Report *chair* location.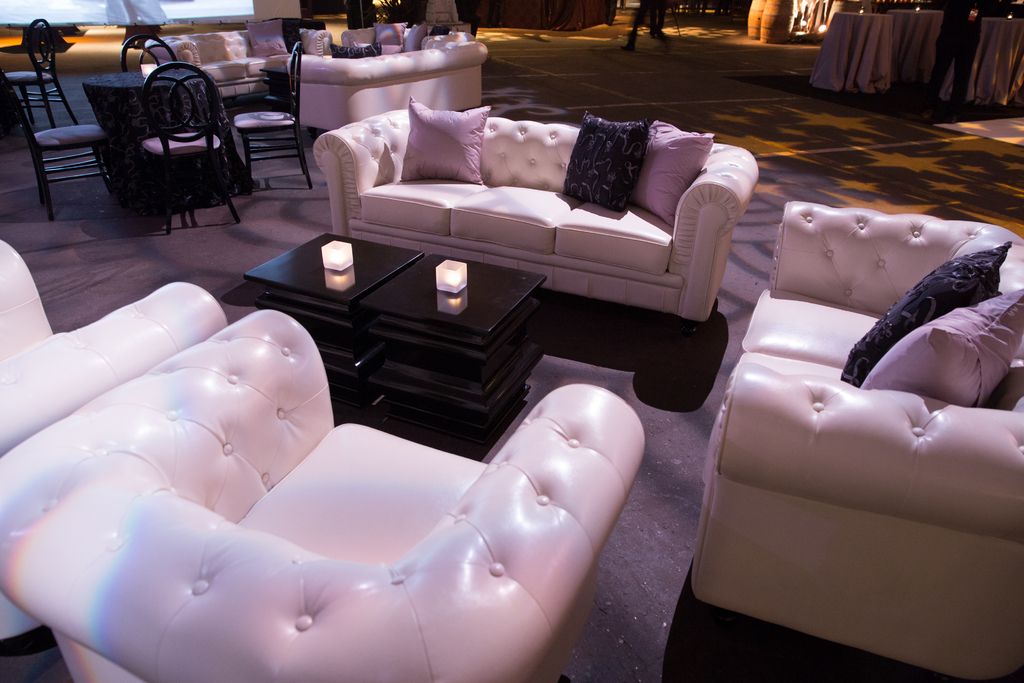
Report: bbox(0, 308, 643, 682).
